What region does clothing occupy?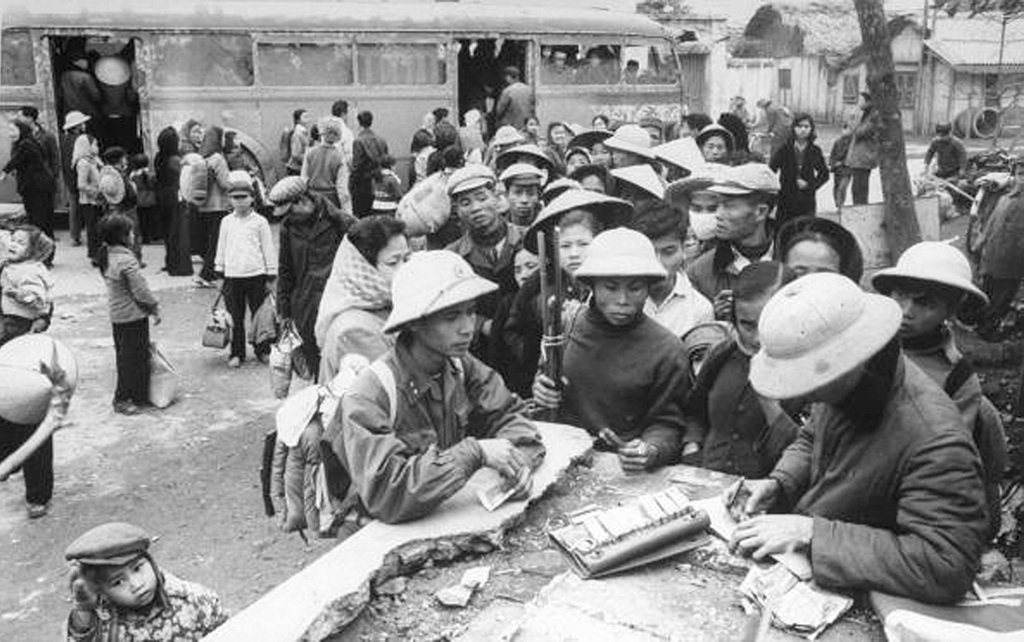
<region>931, 135, 972, 172</region>.
